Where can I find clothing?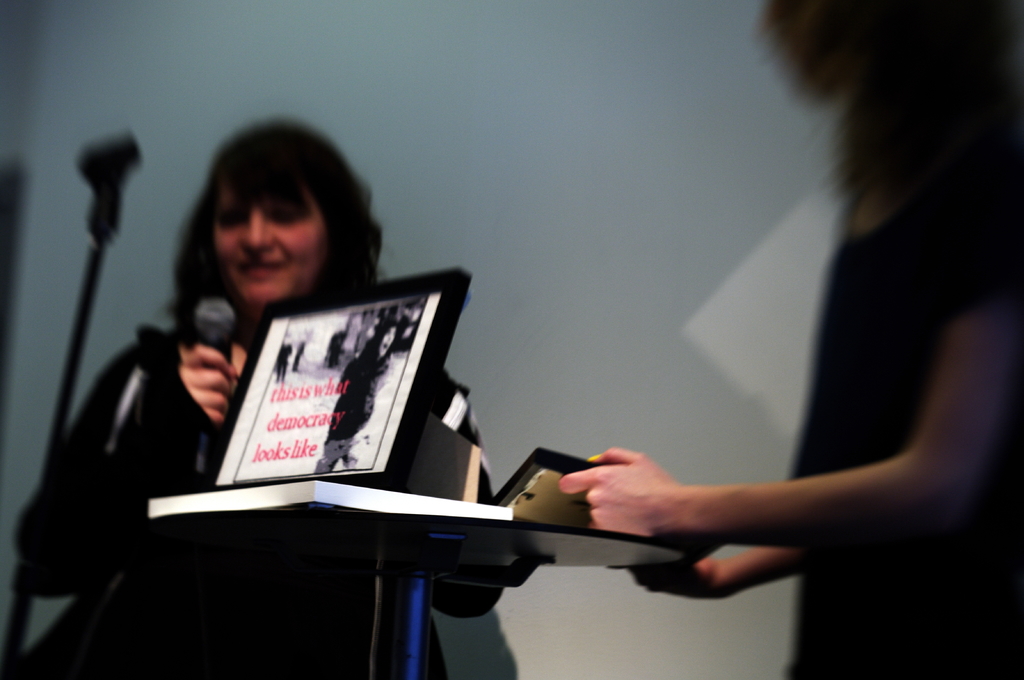
You can find it at 796 143 1022 679.
